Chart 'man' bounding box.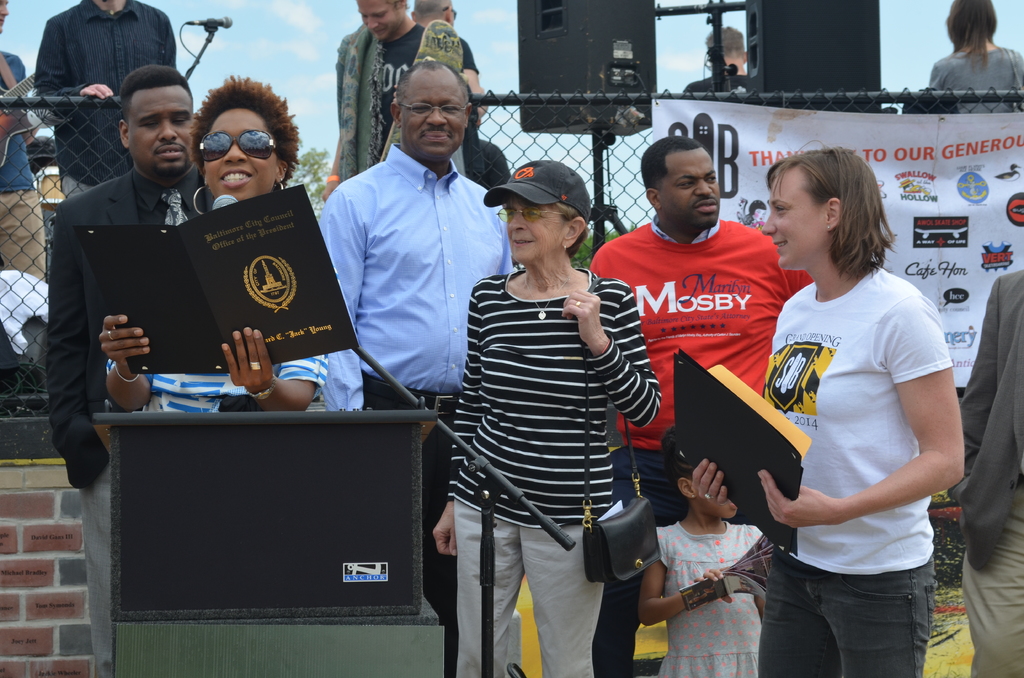
Charted: l=33, t=0, r=184, b=208.
